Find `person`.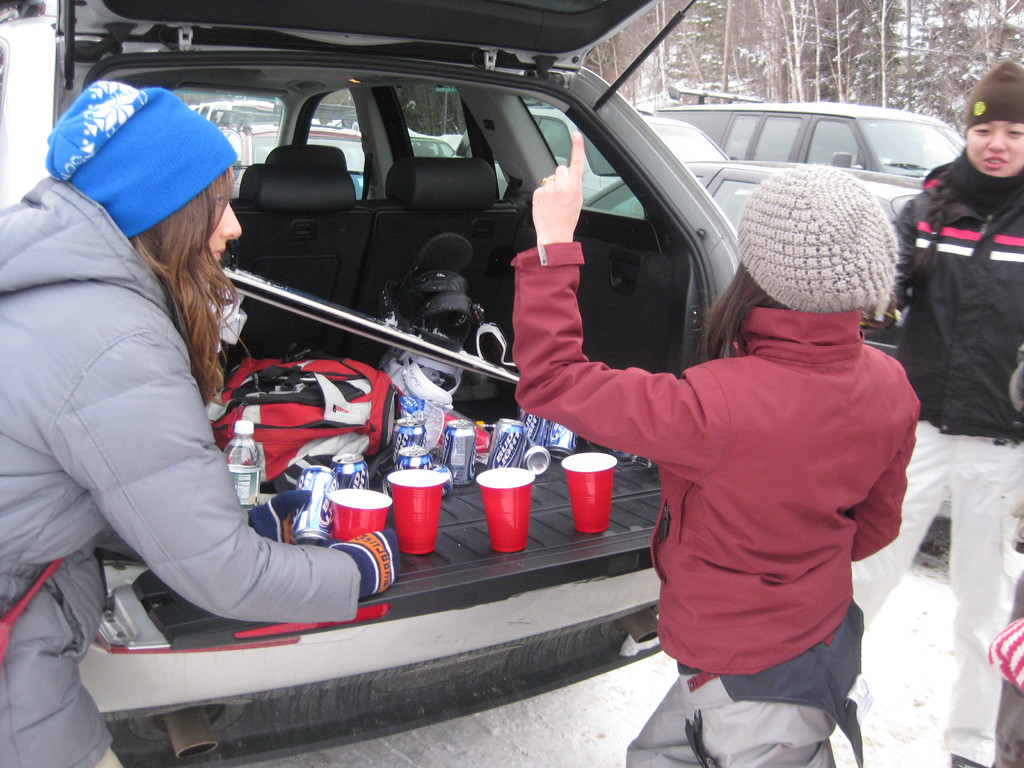
select_region(568, 138, 924, 767).
